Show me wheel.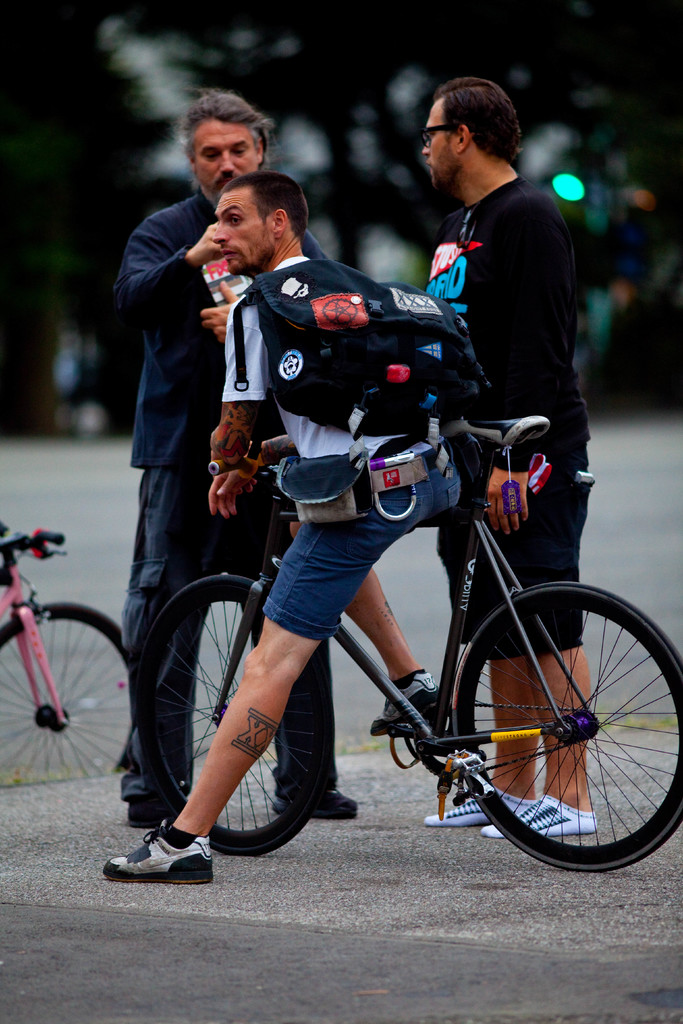
wheel is here: 454/596/659/861.
